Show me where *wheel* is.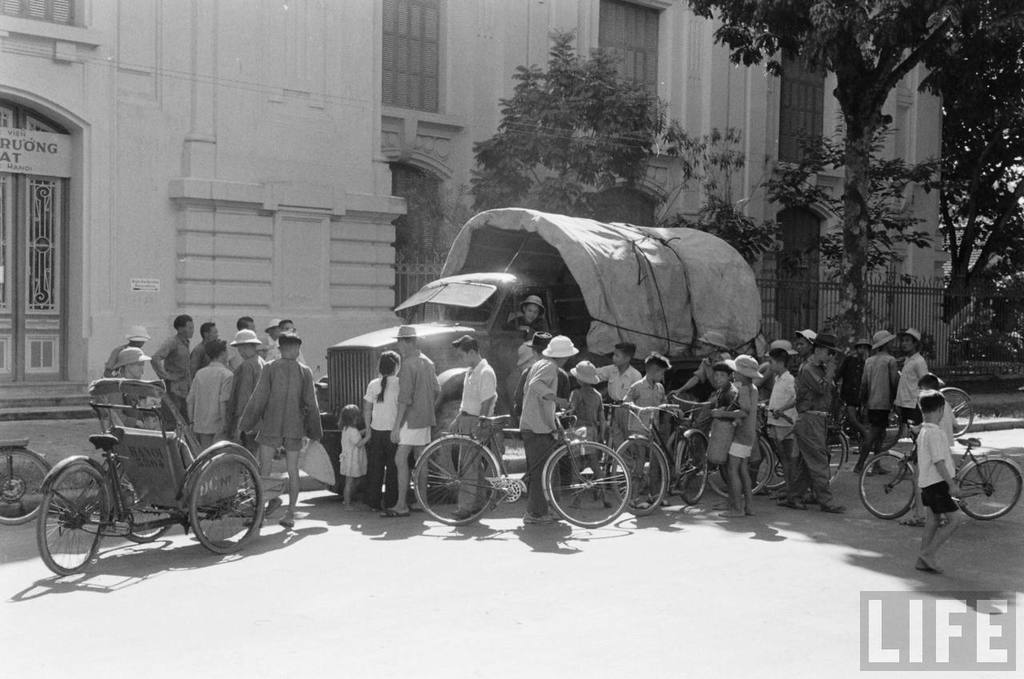
*wheel* is at bbox(112, 474, 183, 547).
